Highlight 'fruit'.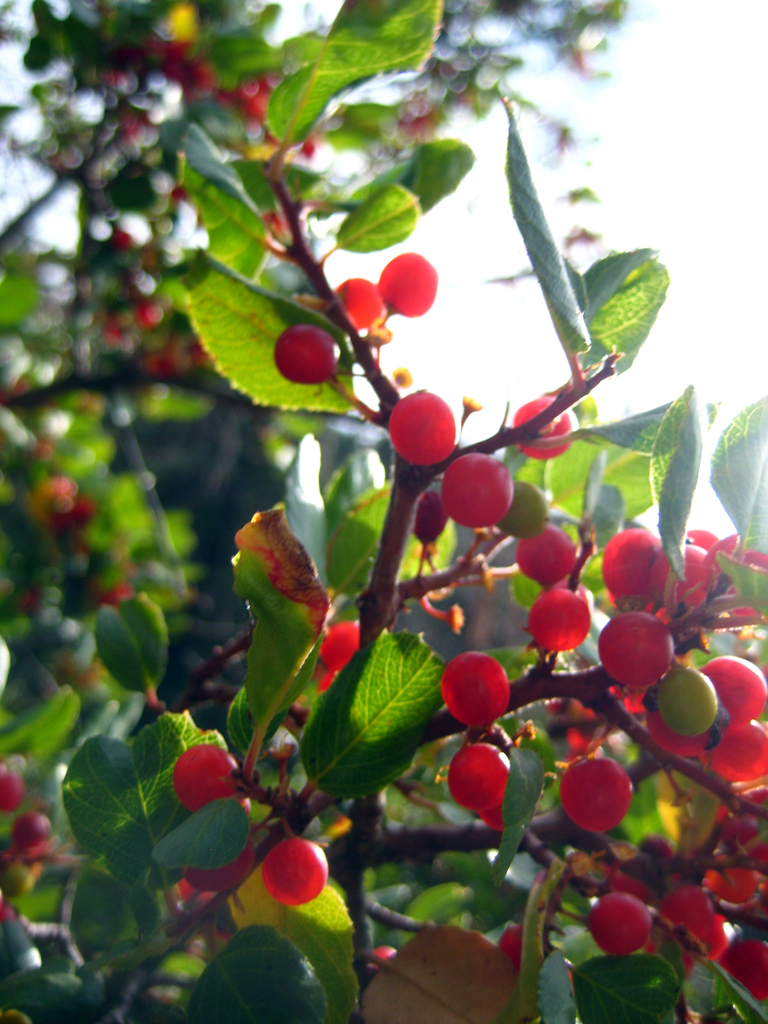
Highlighted region: crop(596, 531, 688, 595).
